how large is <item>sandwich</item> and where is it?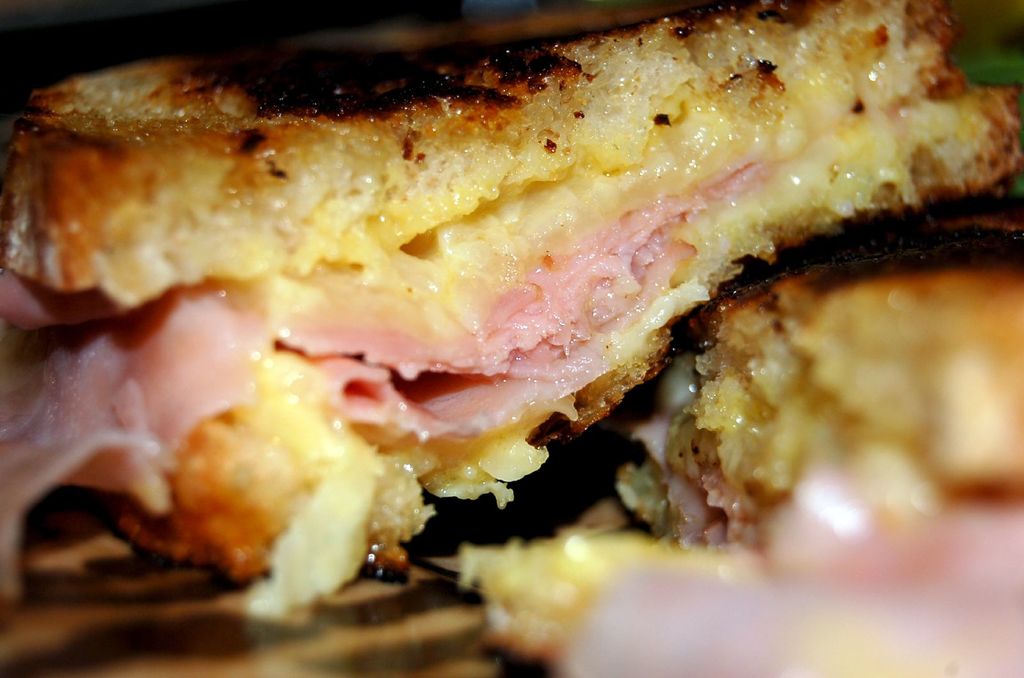
Bounding box: bbox=(453, 209, 1023, 677).
